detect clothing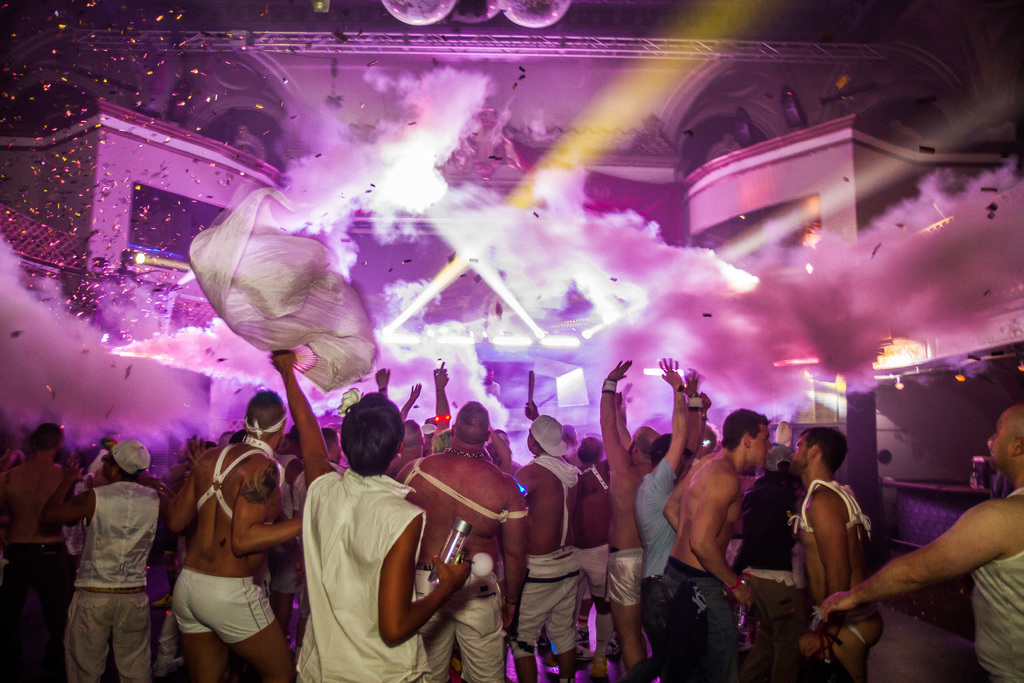
BBox(56, 444, 159, 675)
